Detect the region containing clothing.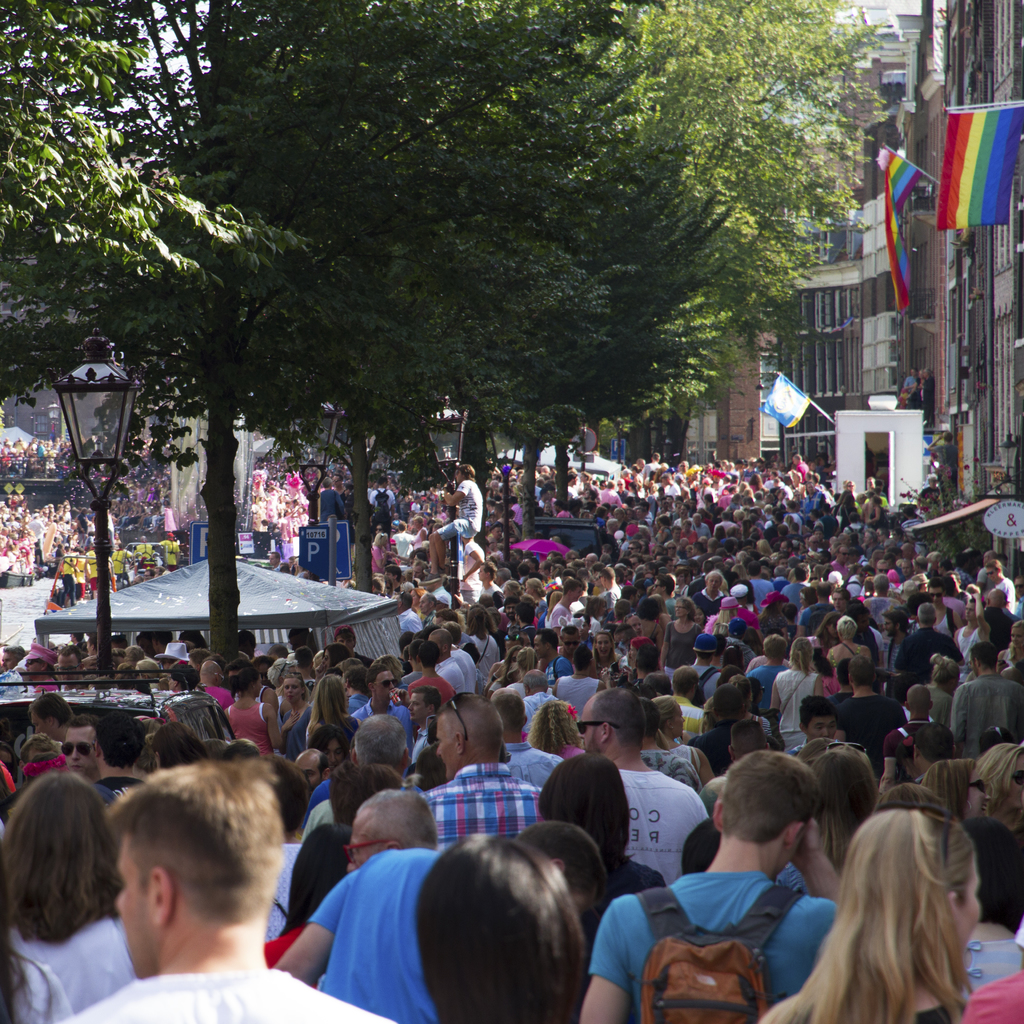
552:739:595:758.
